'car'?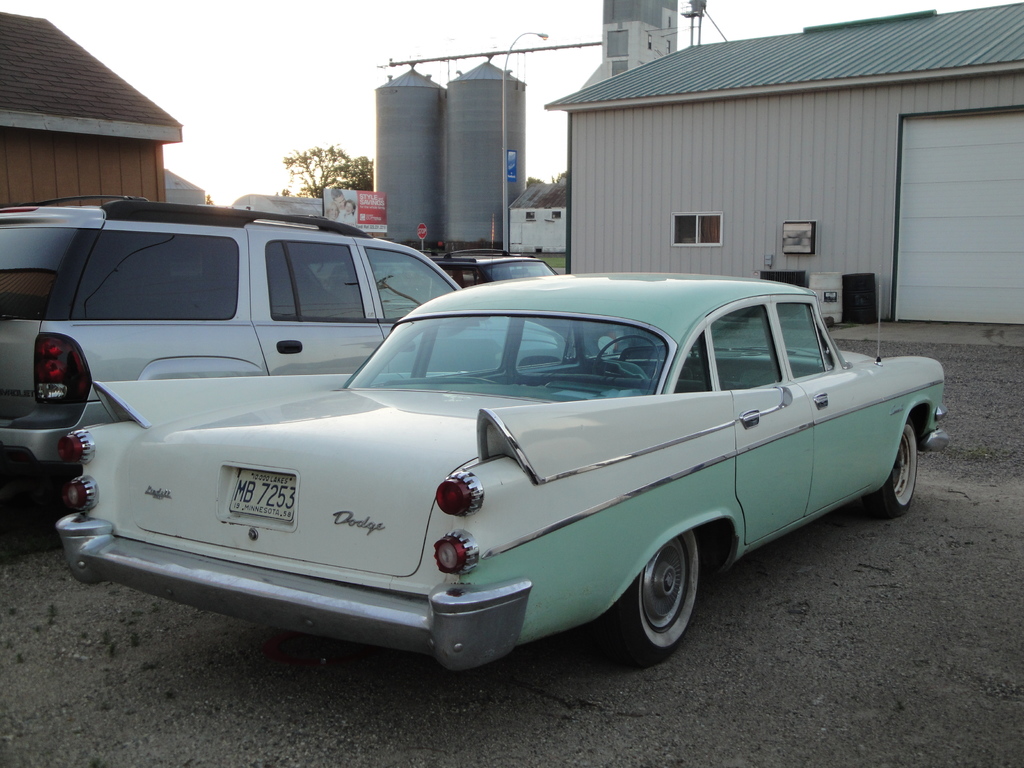
431:255:563:291
